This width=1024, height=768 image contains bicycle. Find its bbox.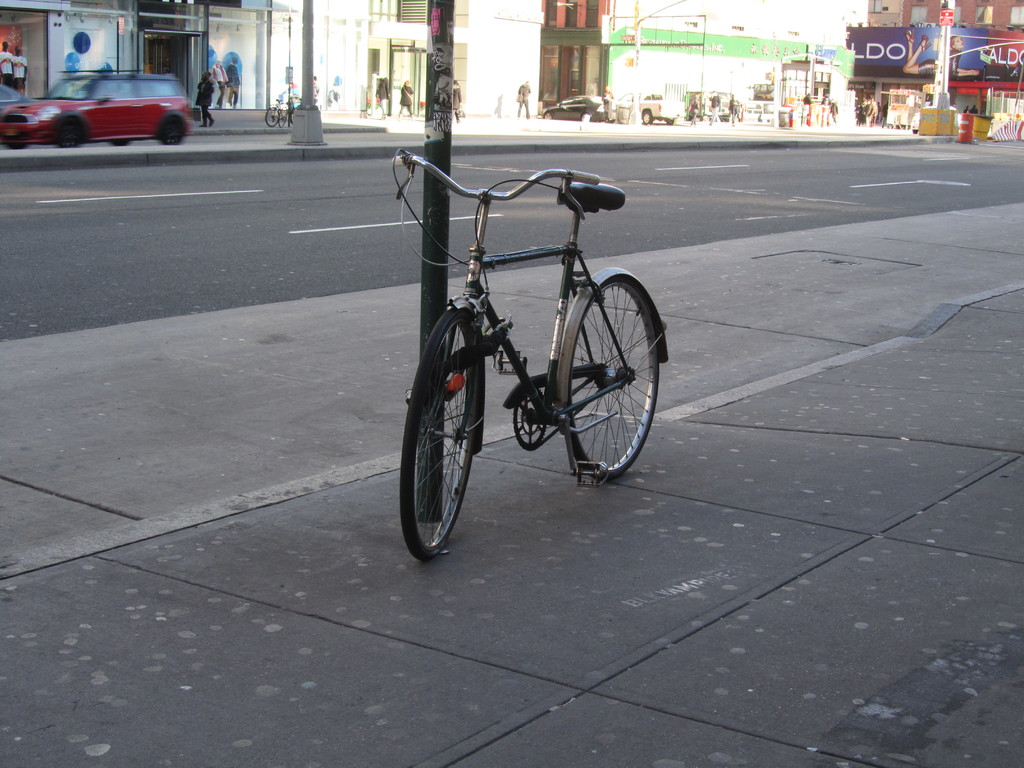
<box>264,112,287,126</box>.
